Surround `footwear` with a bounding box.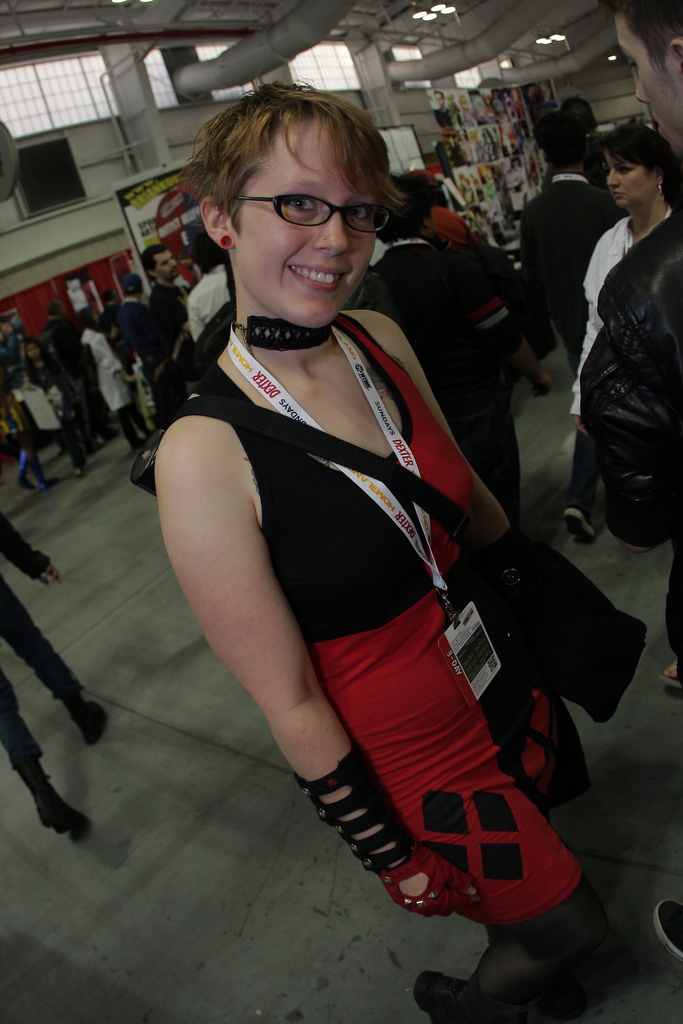
[47,795,89,838].
